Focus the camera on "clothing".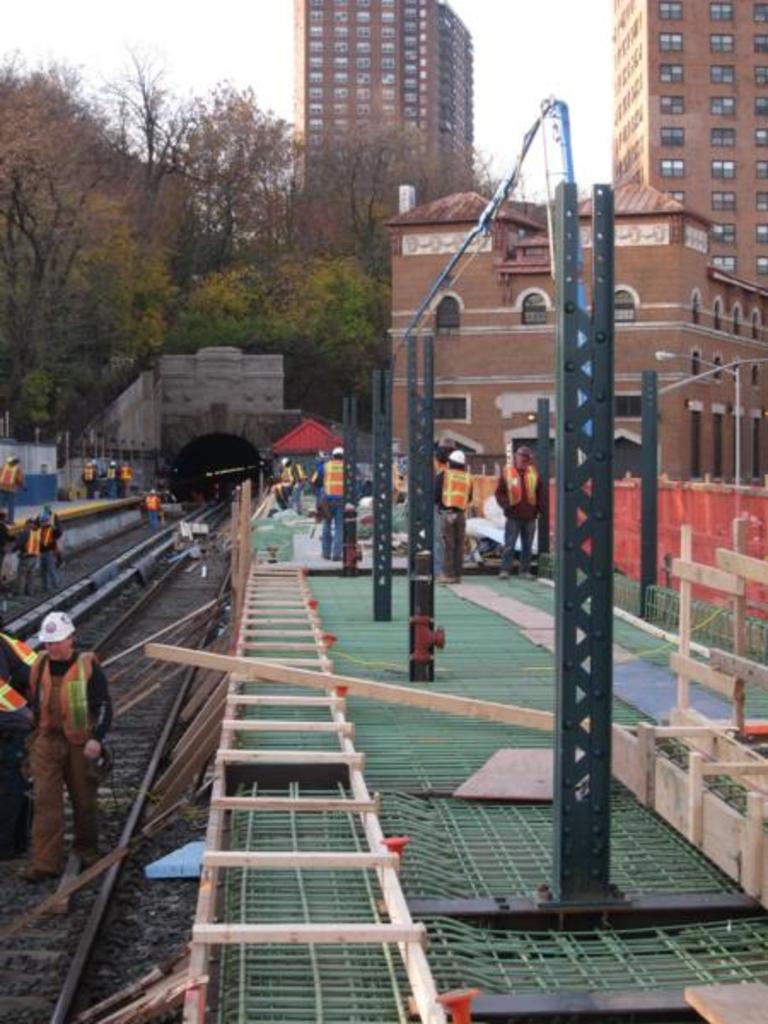
Focus region: 0,466,20,517.
